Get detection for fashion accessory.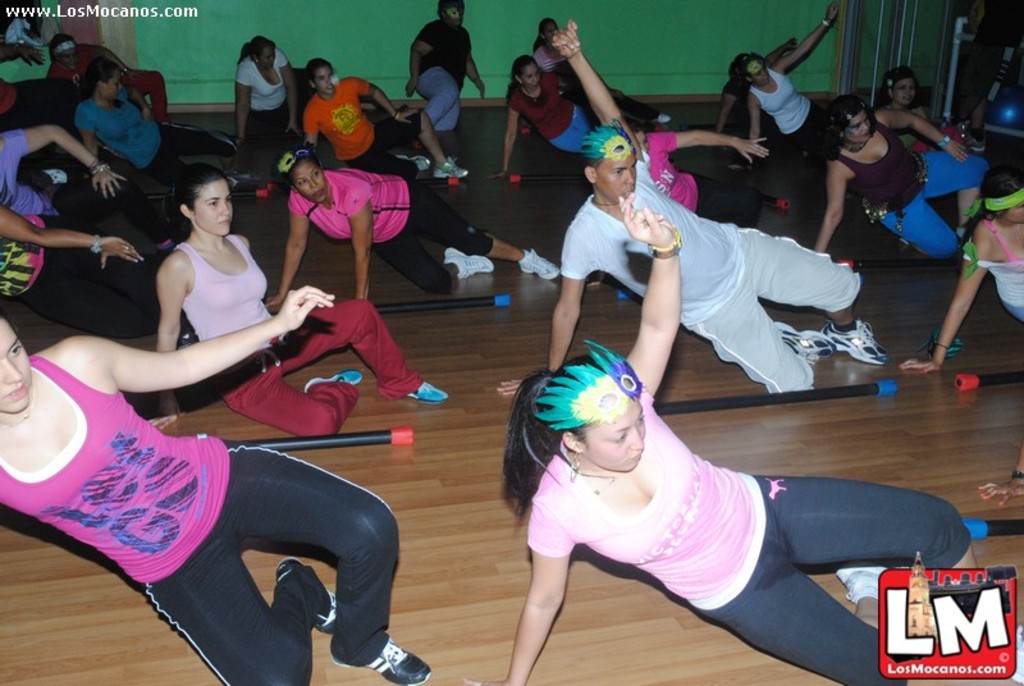
Detection: locate(401, 155, 429, 164).
